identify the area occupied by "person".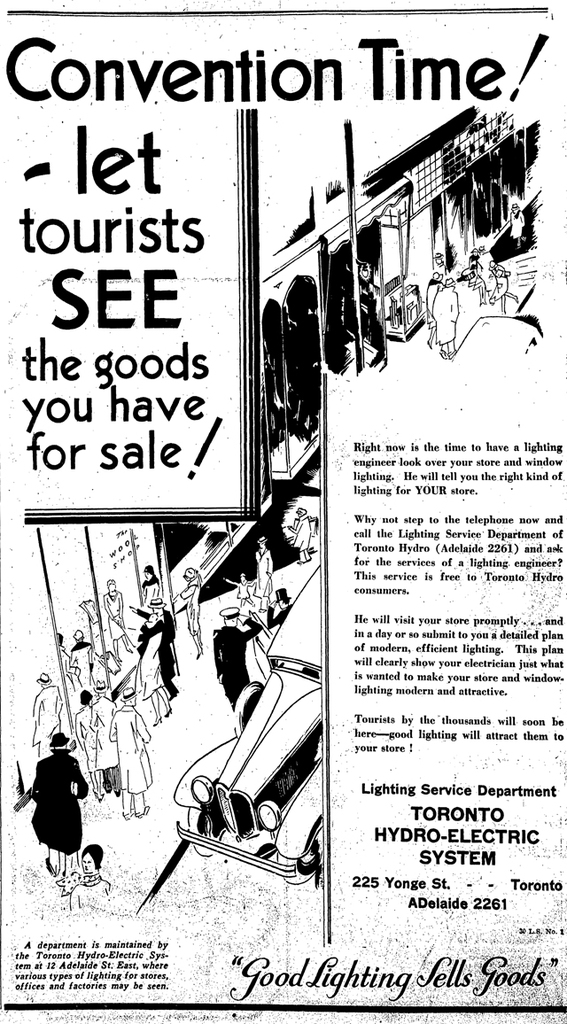
Area: 112/679/154/821.
